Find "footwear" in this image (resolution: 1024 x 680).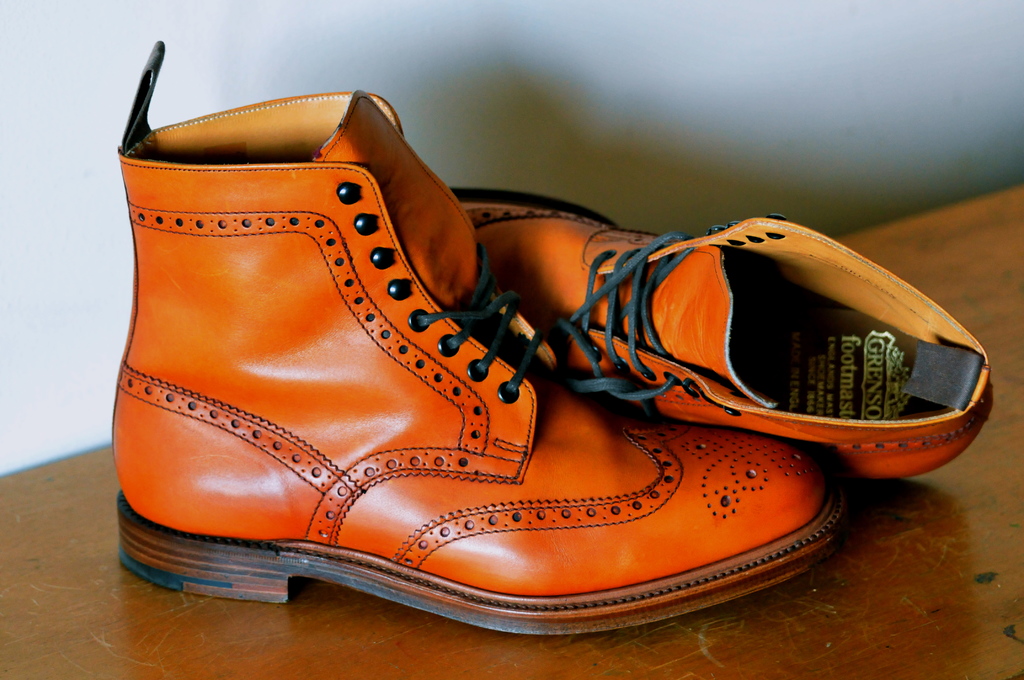
447/187/995/482.
